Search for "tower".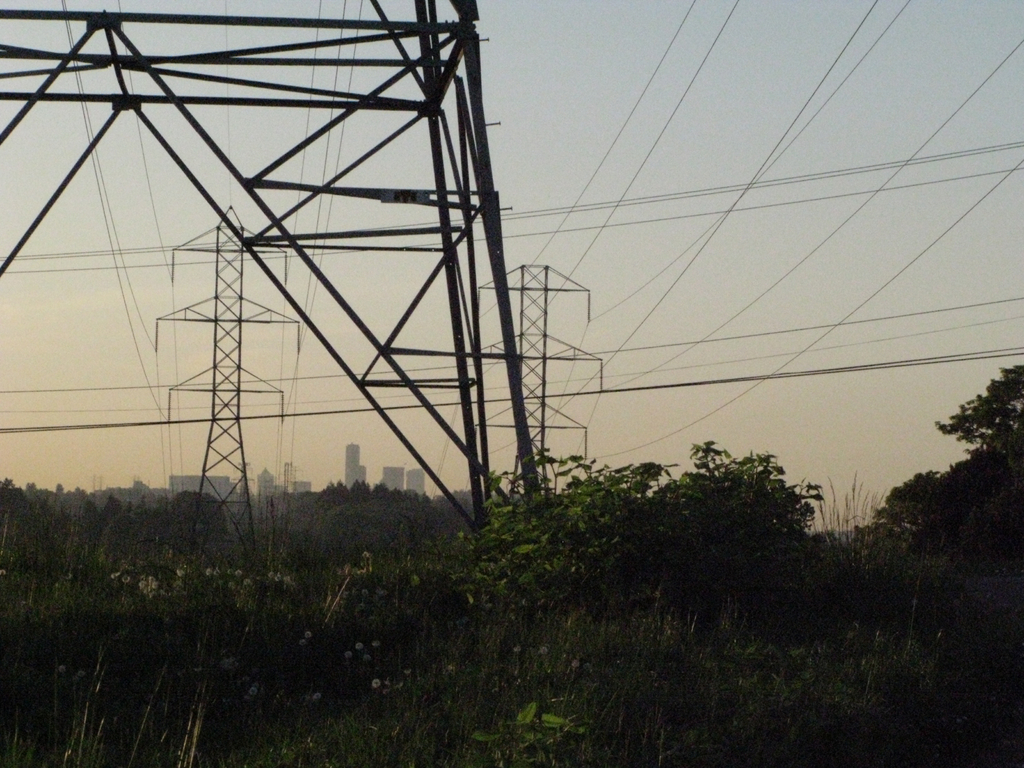
Found at bbox=(0, 0, 546, 538).
